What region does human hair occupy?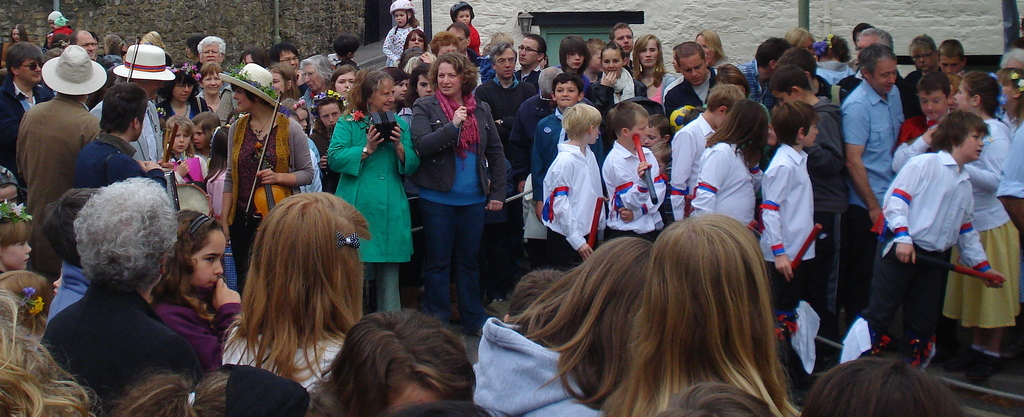
l=268, t=41, r=299, b=66.
